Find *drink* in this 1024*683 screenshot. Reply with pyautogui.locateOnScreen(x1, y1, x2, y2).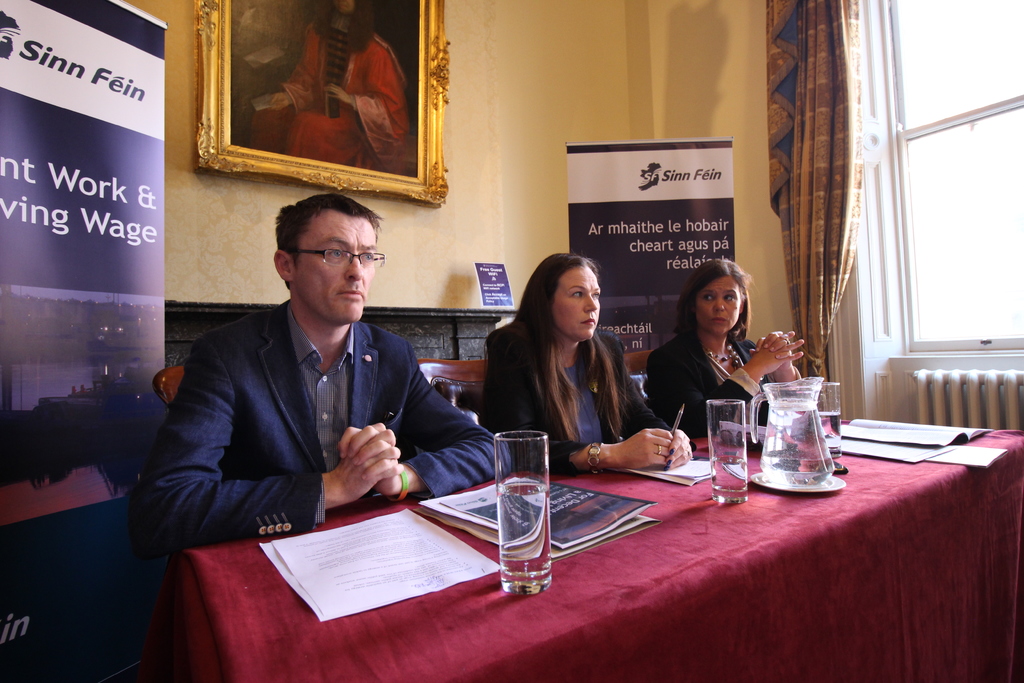
pyautogui.locateOnScreen(495, 477, 550, 572).
